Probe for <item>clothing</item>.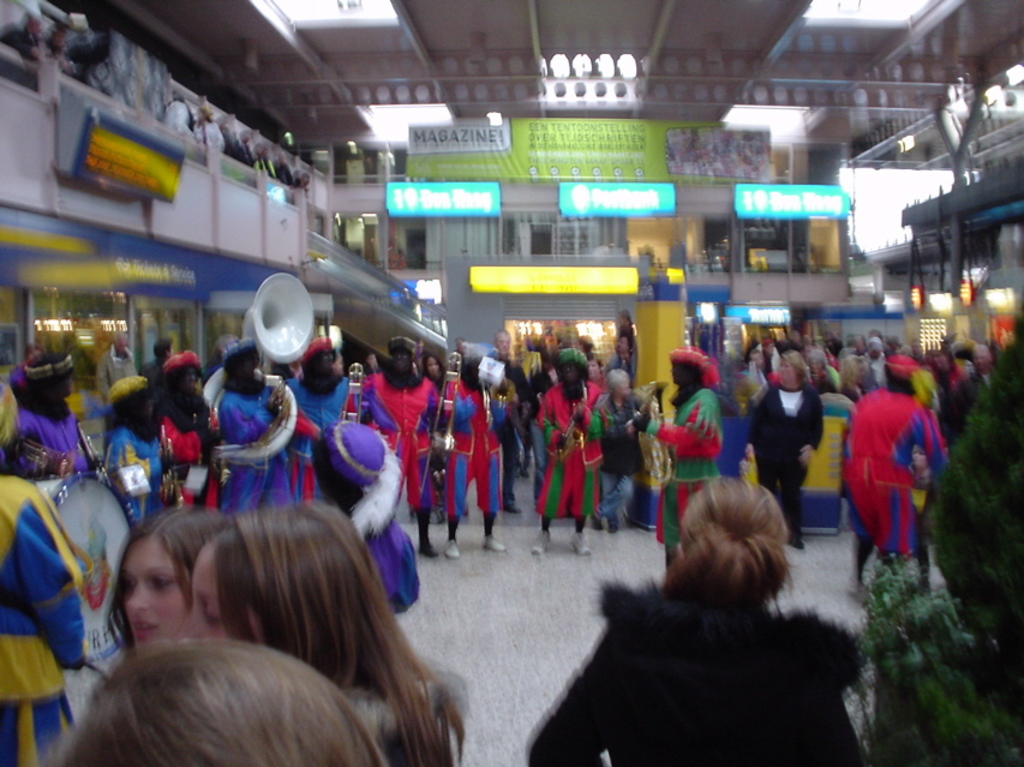
Probe result: (595,388,660,526).
